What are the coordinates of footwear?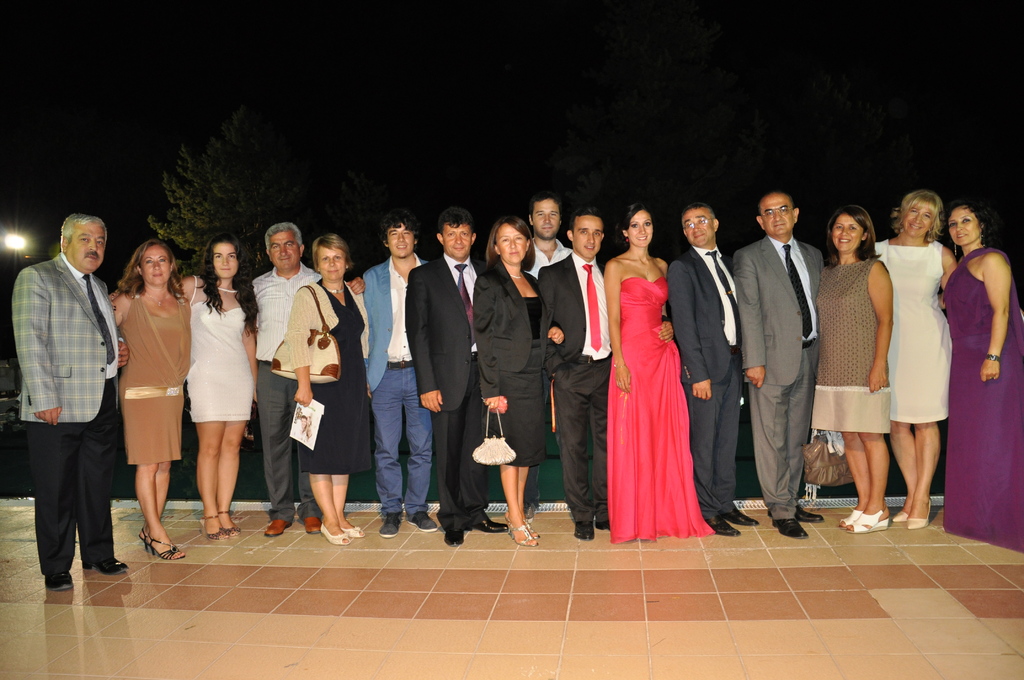
719,503,758,524.
